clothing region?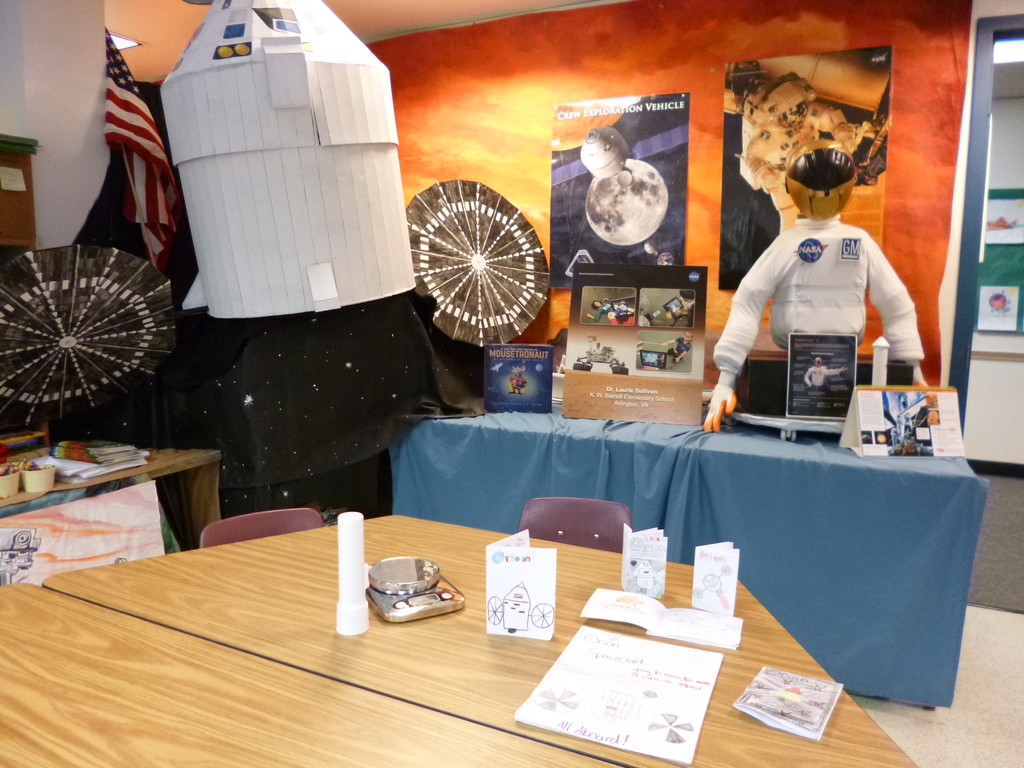
<bbox>713, 215, 922, 387</bbox>
